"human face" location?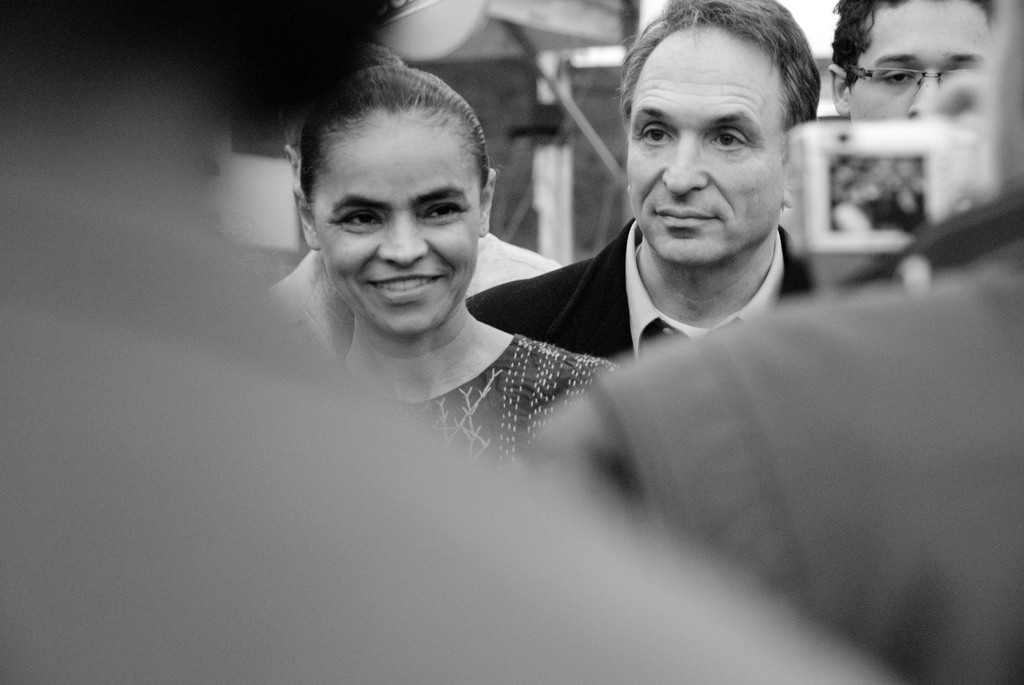
rect(842, 3, 996, 113)
